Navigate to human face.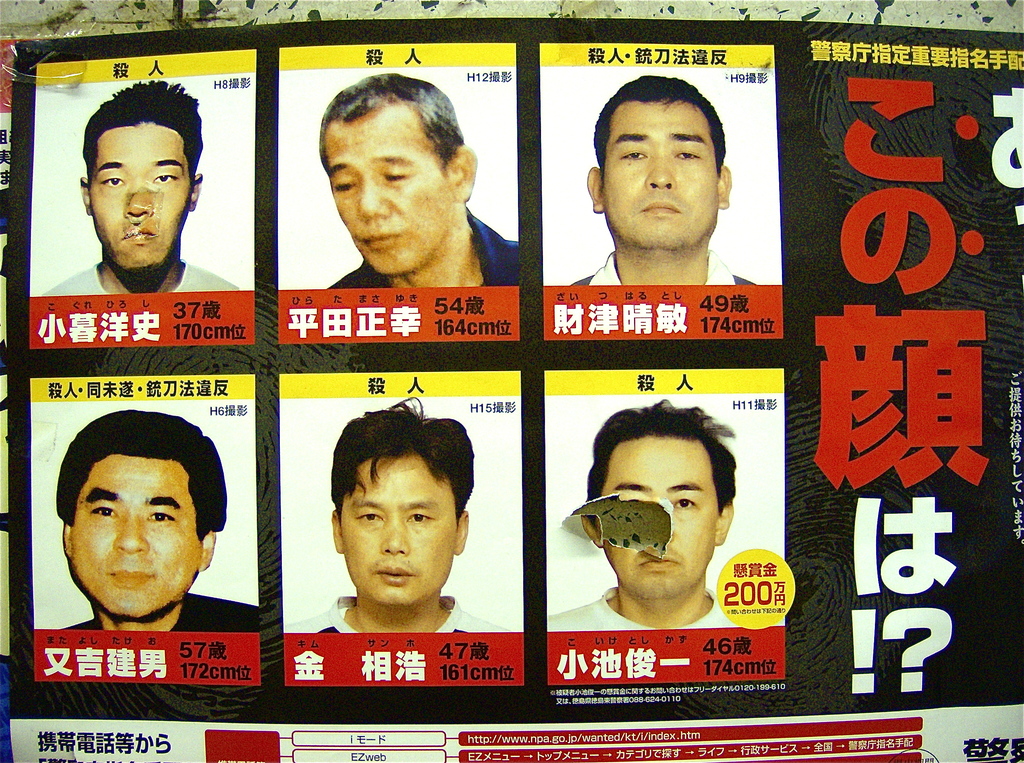
Navigation target: (90, 124, 193, 271).
